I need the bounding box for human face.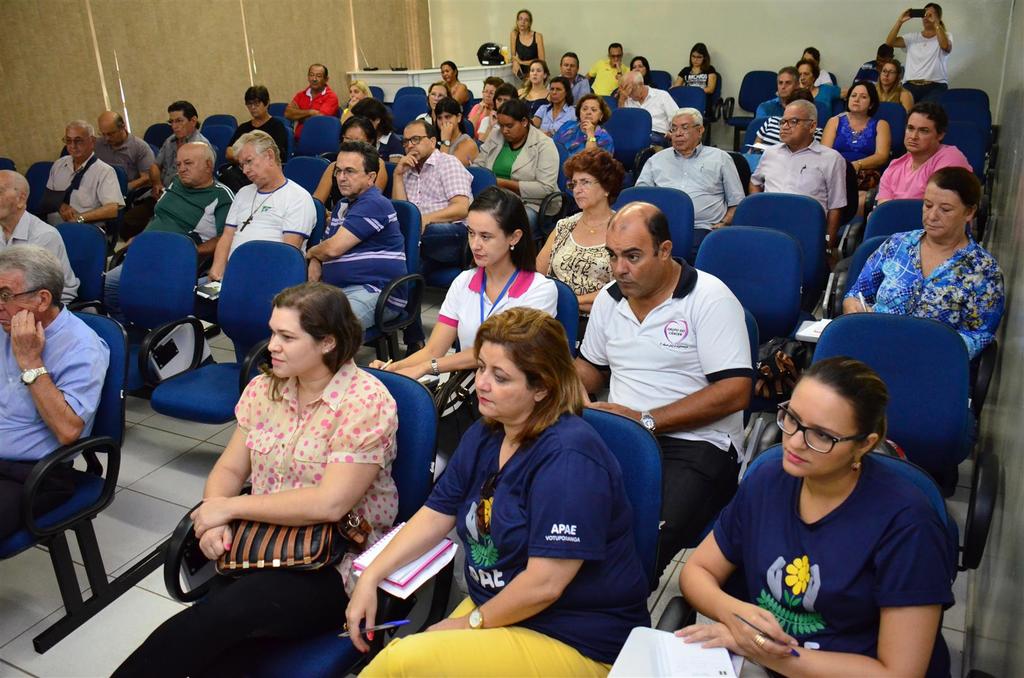
Here it is: 776:73:794:97.
